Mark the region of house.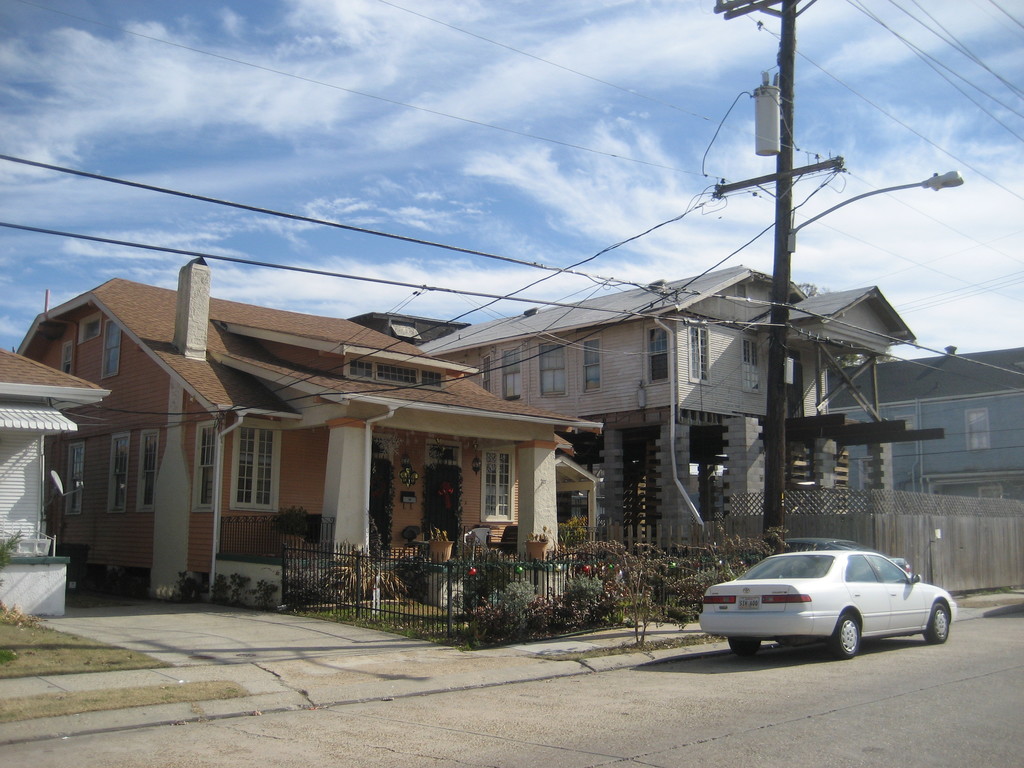
Region: {"x1": 0, "y1": 345, "x2": 111, "y2": 614}.
